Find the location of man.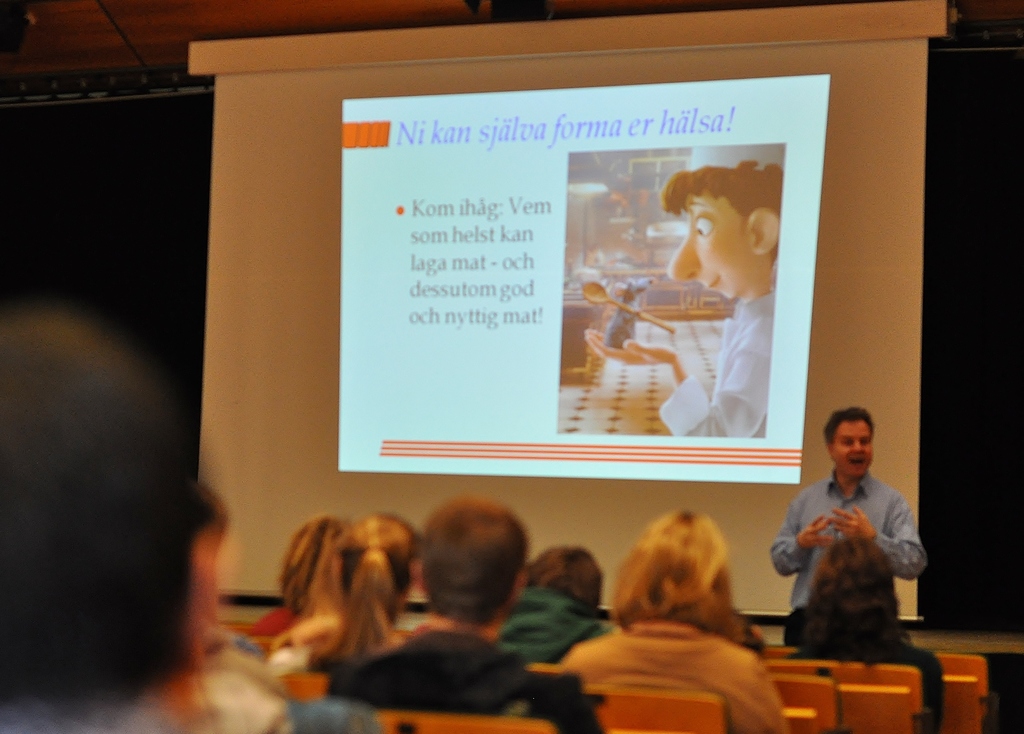
Location: (767, 409, 929, 607).
